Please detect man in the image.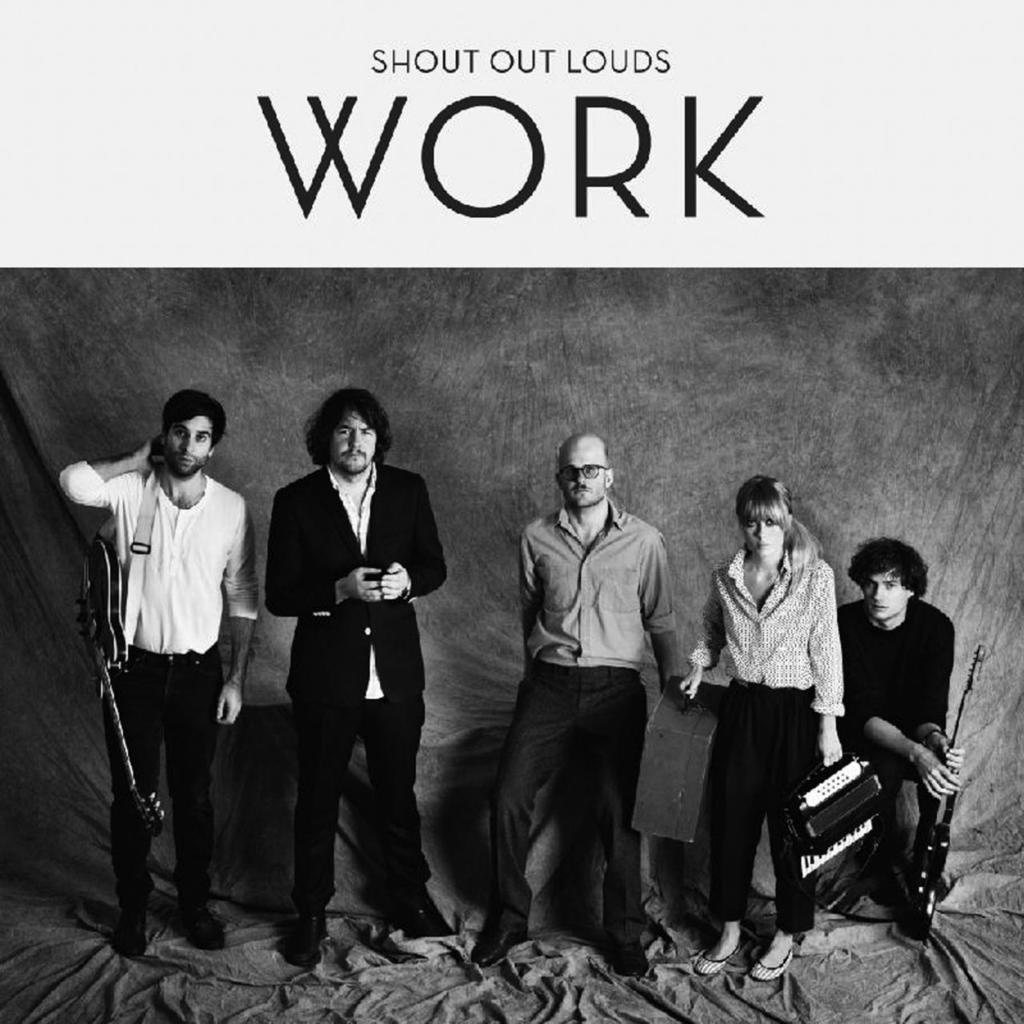
rect(486, 434, 698, 994).
